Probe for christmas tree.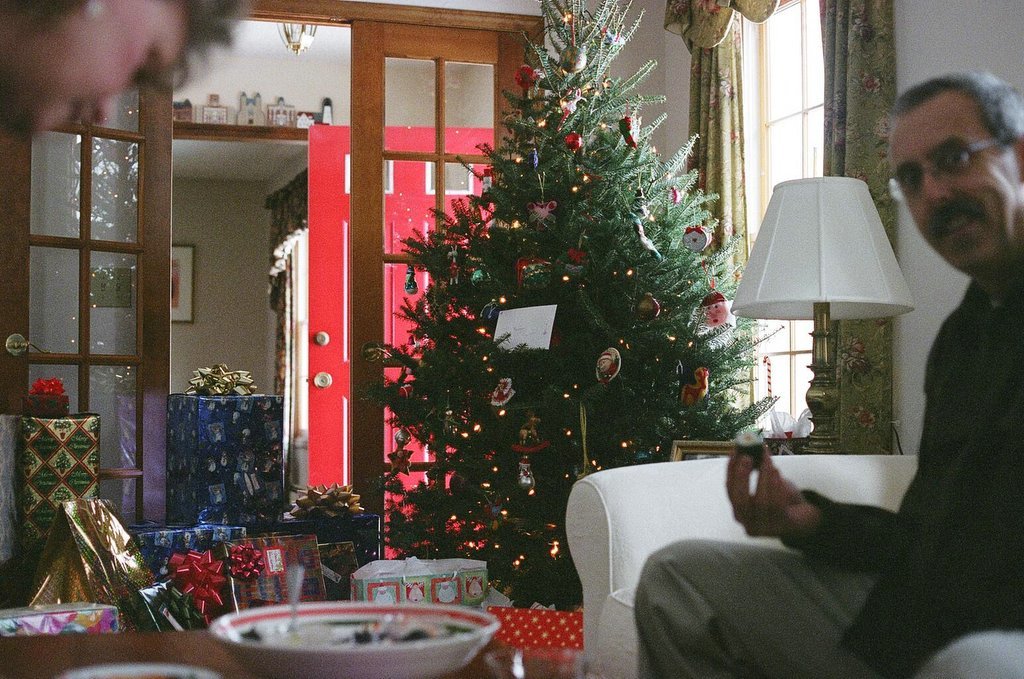
Probe result: select_region(364, 0, 785, 620).
